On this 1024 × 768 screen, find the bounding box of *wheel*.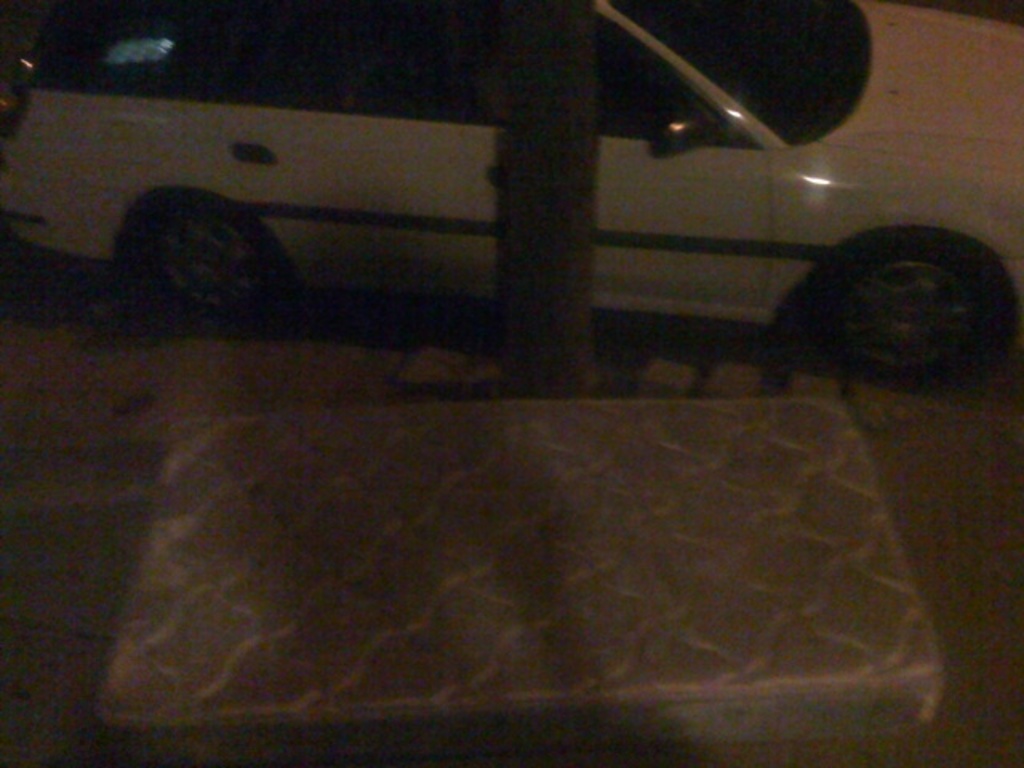
Bounding box: 110, 192, 302, 362.
